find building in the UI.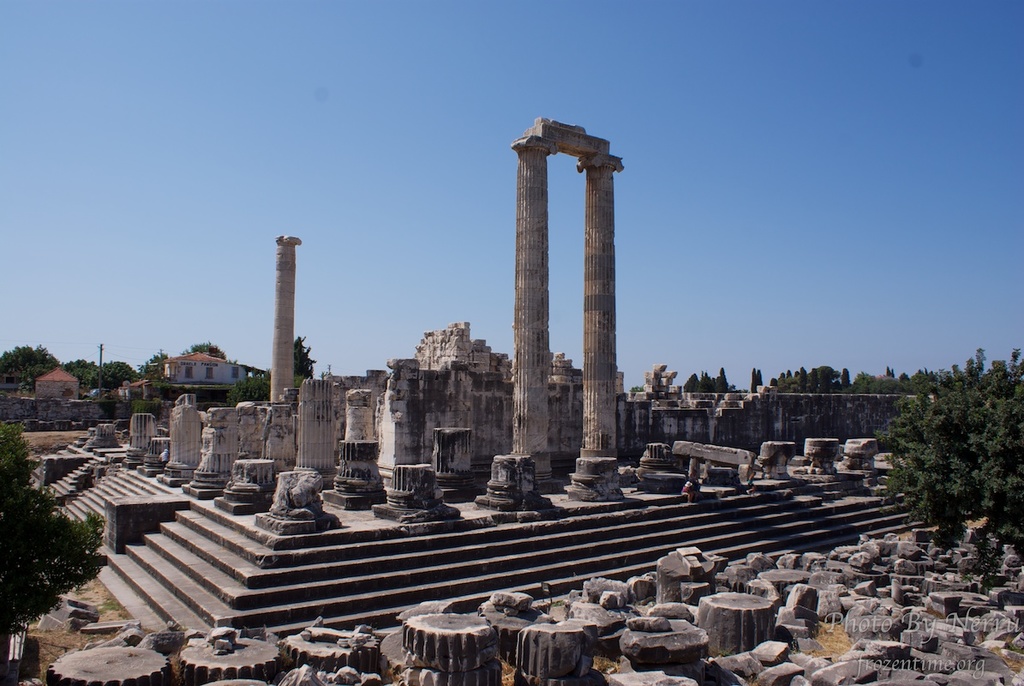
UI element at [159,346,245,382].
